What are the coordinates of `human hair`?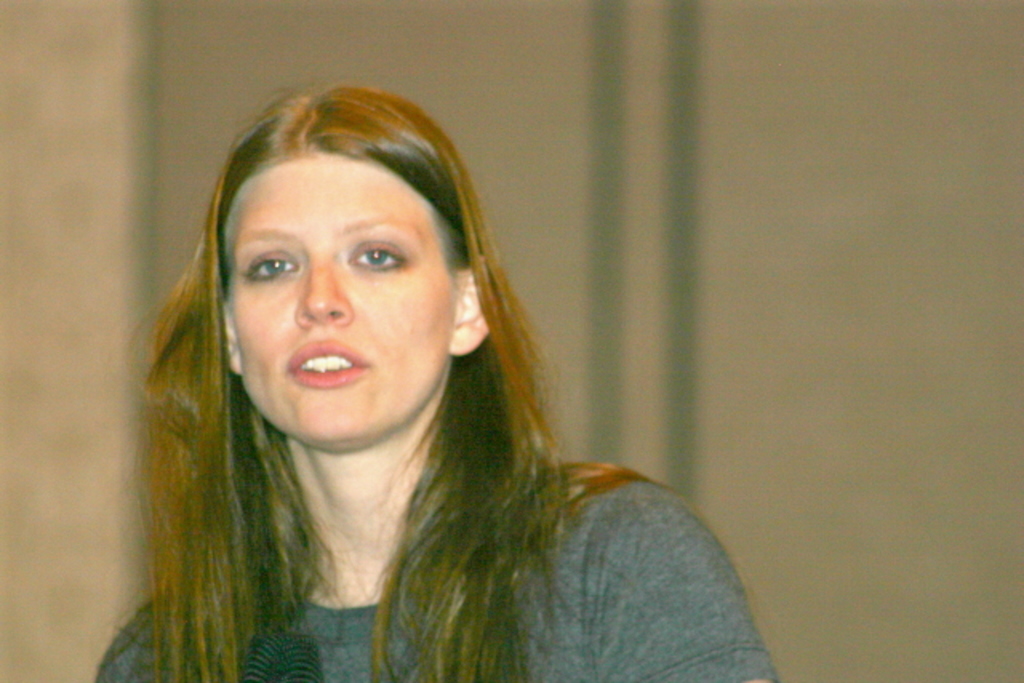
(x1=118, y1=110, x2=710, y2=672).
